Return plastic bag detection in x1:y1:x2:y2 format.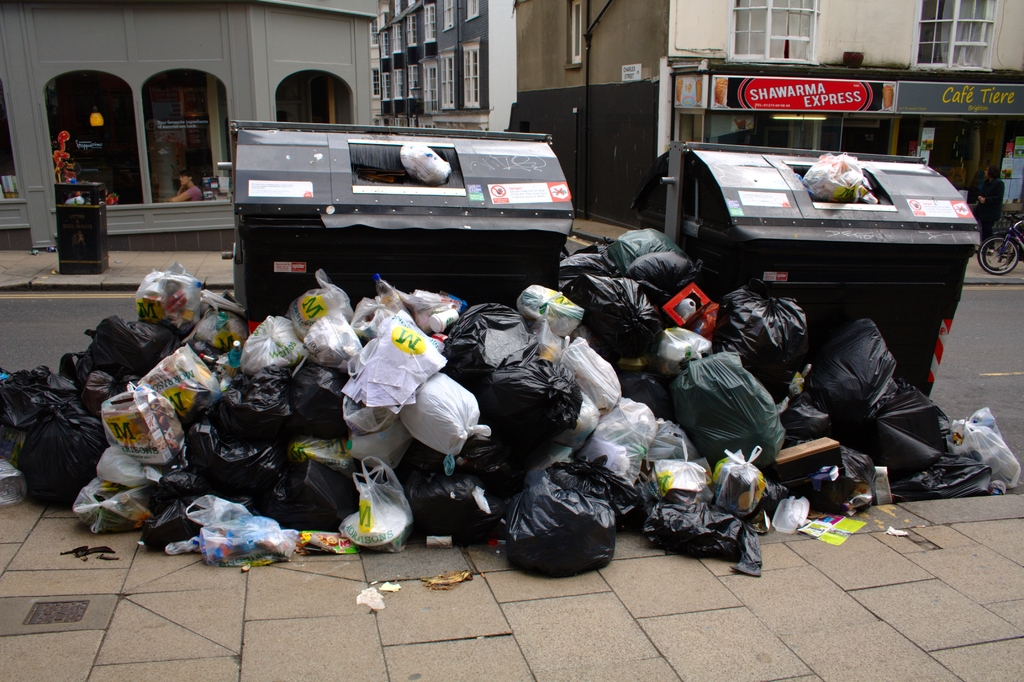
67:193:89:207.
